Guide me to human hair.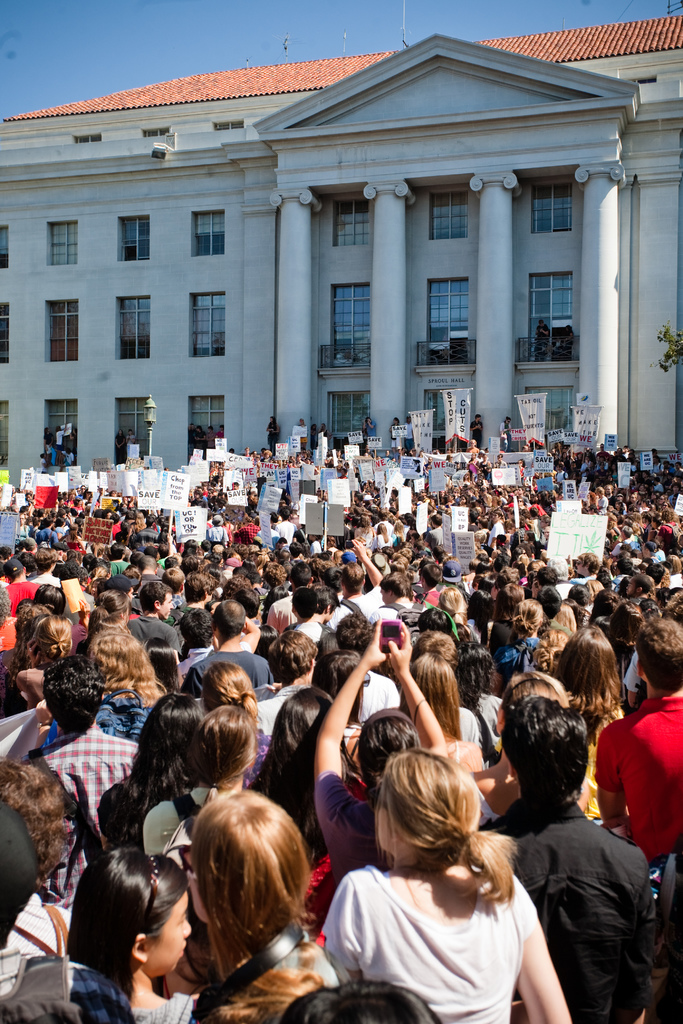
Guidance: 253,682,366,871.
